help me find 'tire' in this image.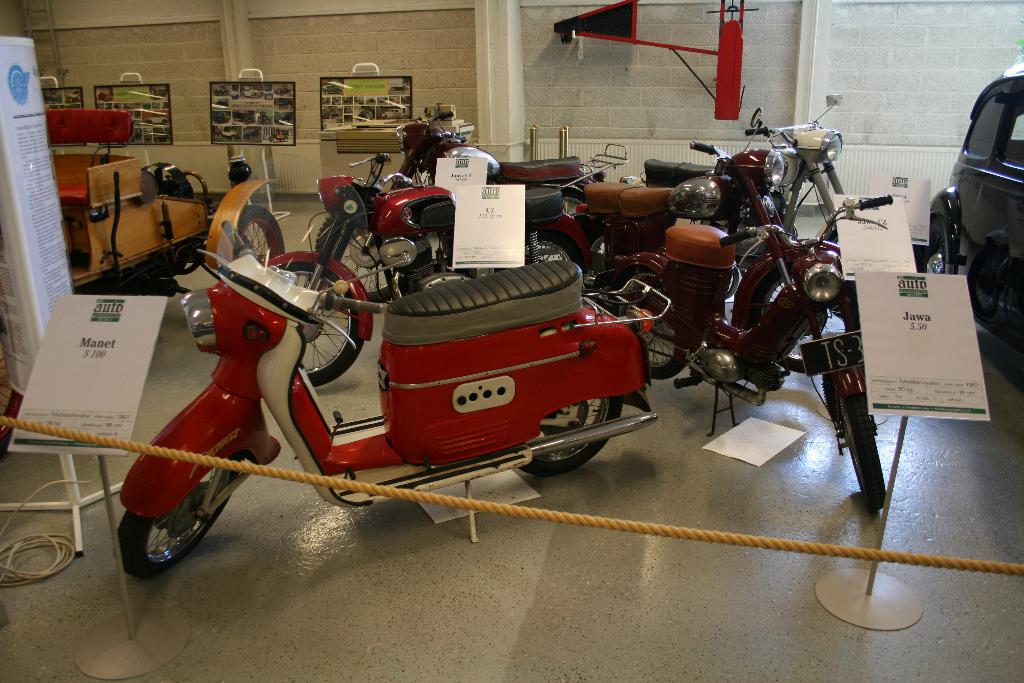
Found it: (273,103,280,110).
